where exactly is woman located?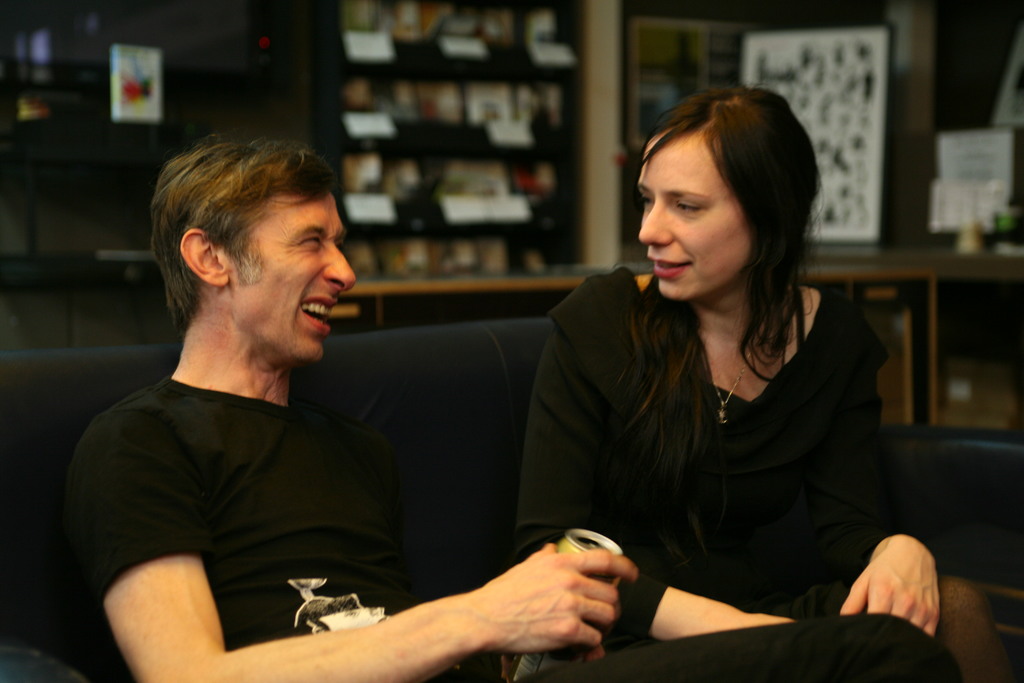
Its bounding box is <region>512, 79, 1015, 682</region>.
